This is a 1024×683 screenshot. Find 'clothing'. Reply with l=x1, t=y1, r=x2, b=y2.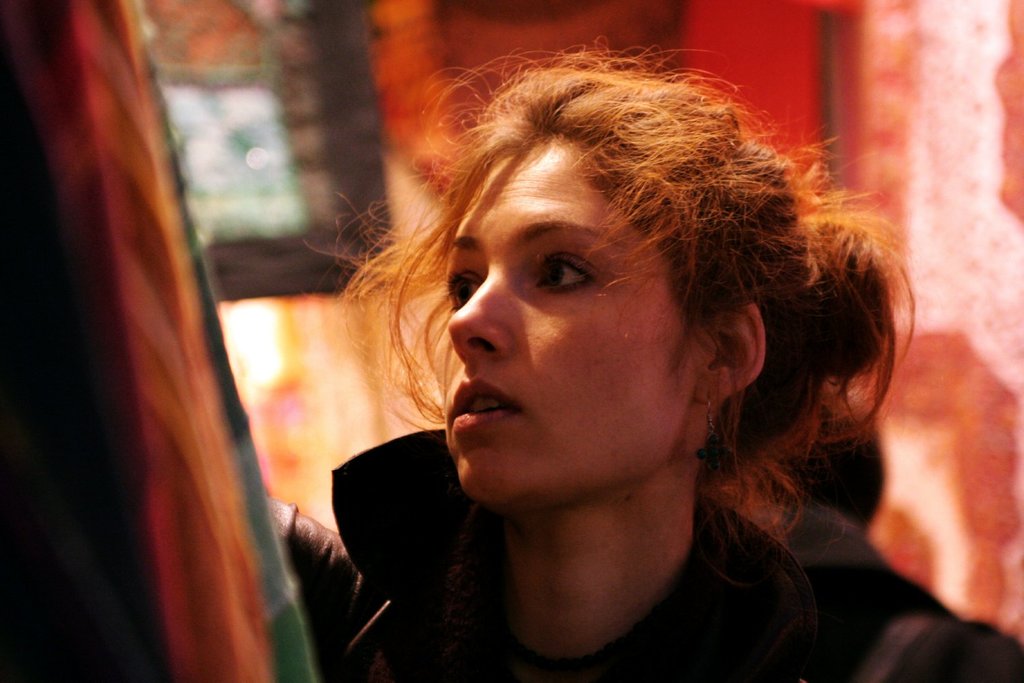
l=285, t=377, r=853, b=680.
